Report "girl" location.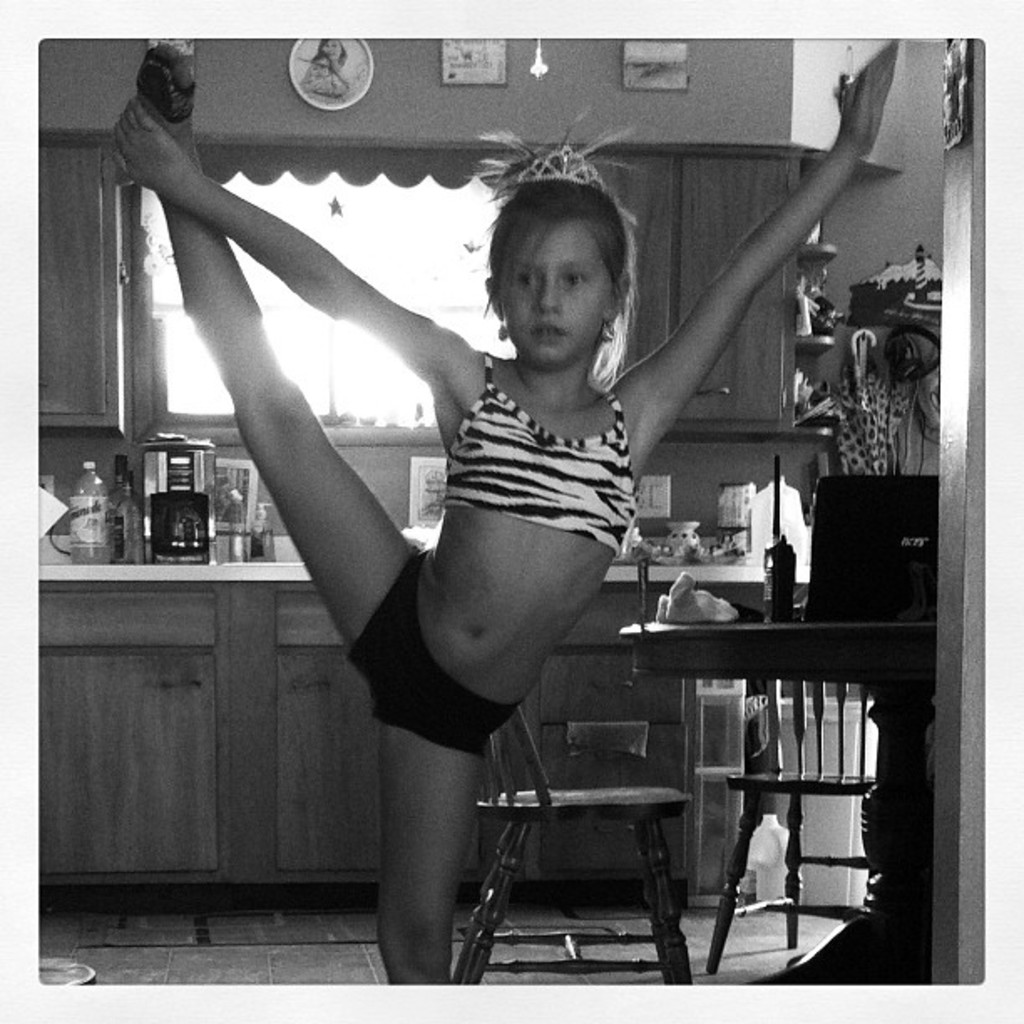
Report: (left=100, top=37, right=870, bottom=984).
